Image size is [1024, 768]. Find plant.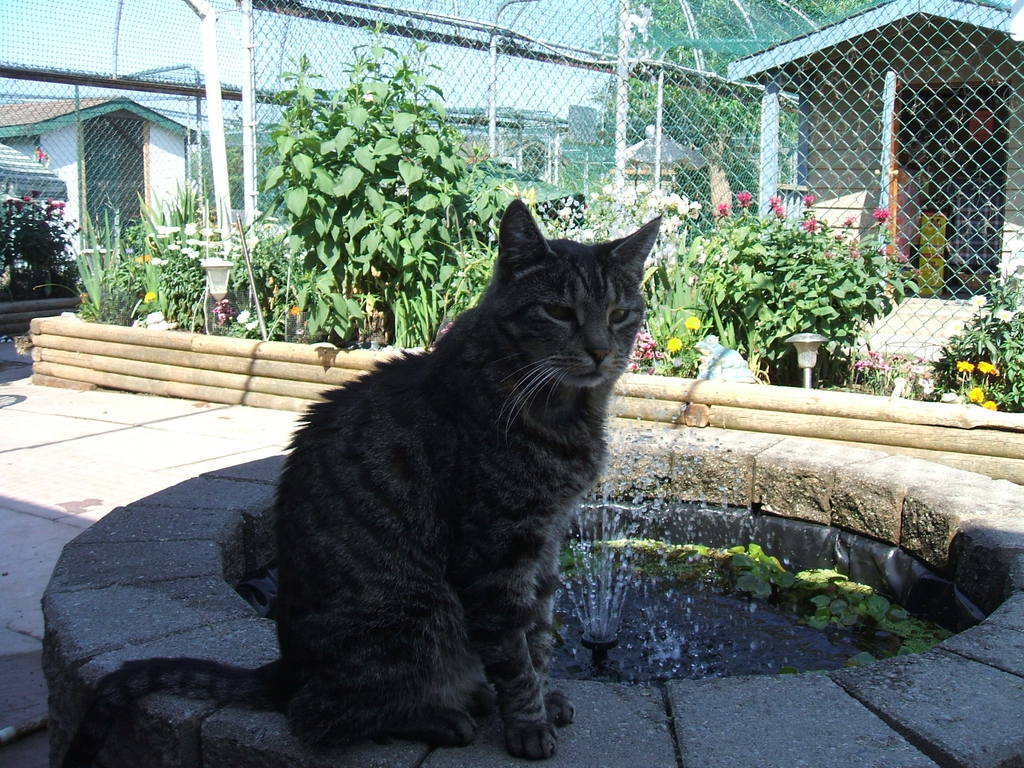
left=131, top=166, right=219, bottom=337.
